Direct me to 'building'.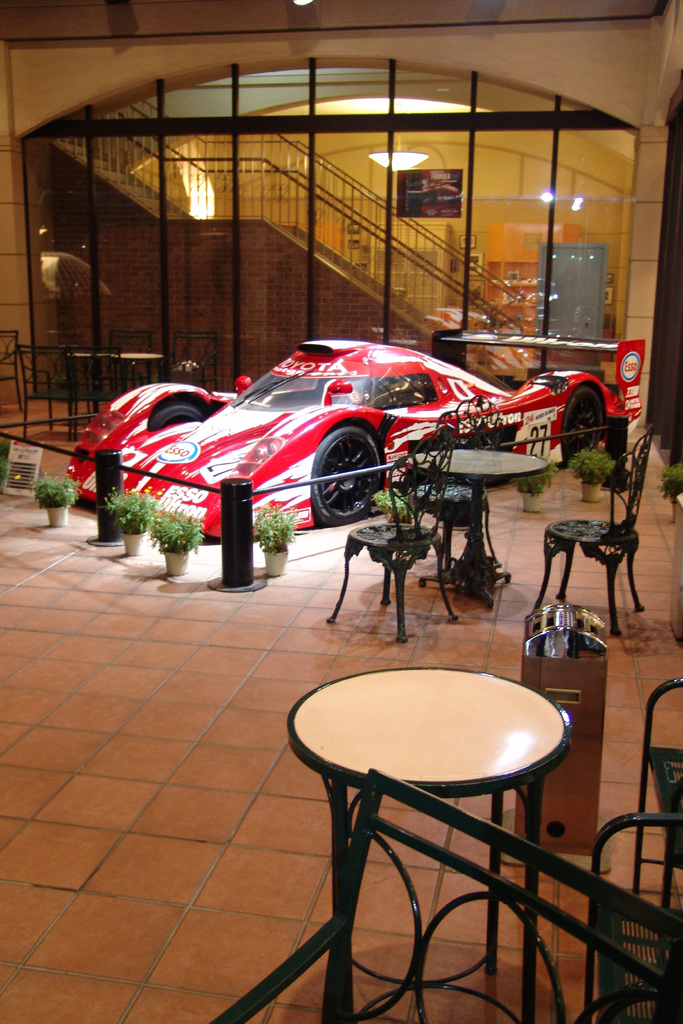
Direction: [x1=0, y1=0, x2=682, y2=1023].
